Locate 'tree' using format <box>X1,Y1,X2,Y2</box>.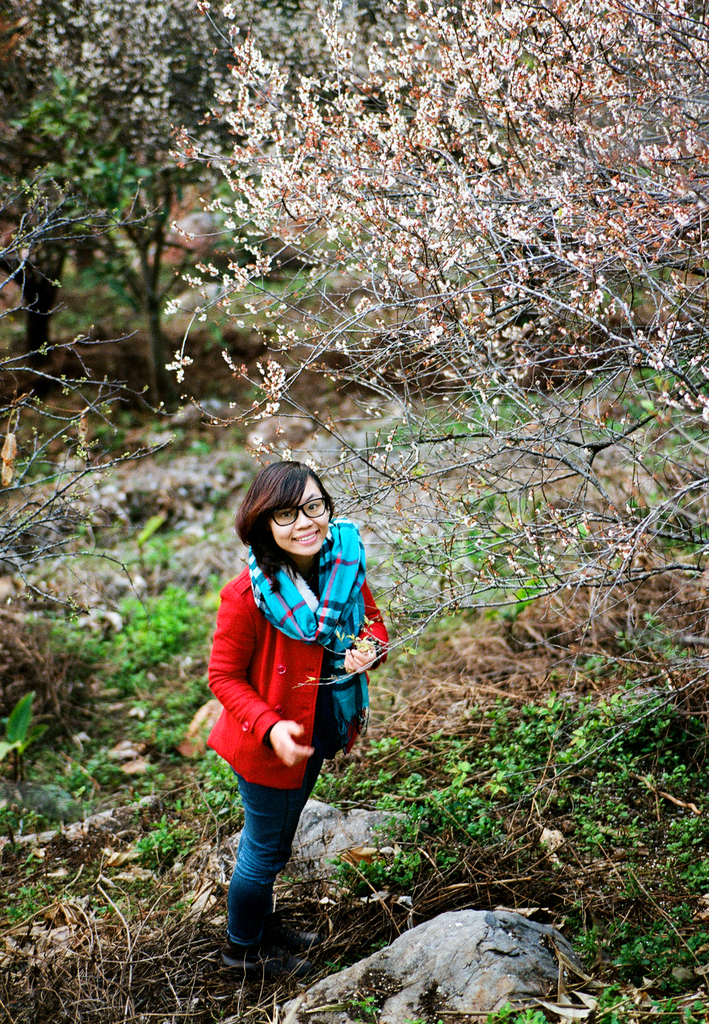
<box>0,187,174,656</box>.
